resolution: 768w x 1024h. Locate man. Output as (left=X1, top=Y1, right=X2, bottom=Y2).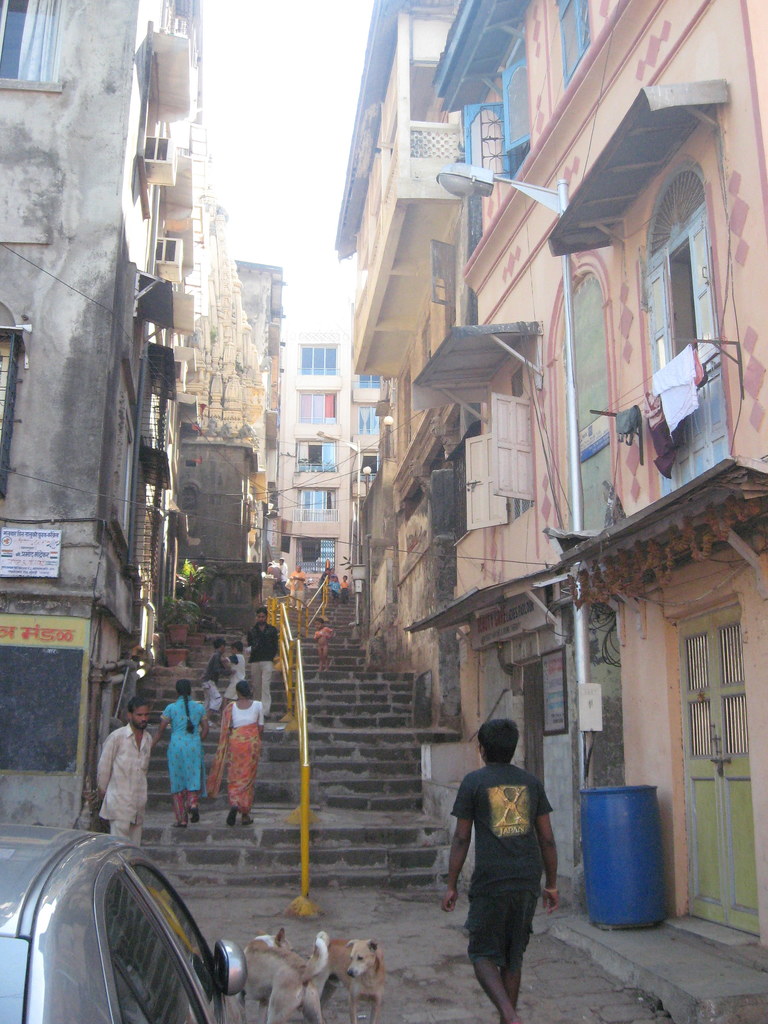
(left=268, top=558, right=284, bottom=595).
